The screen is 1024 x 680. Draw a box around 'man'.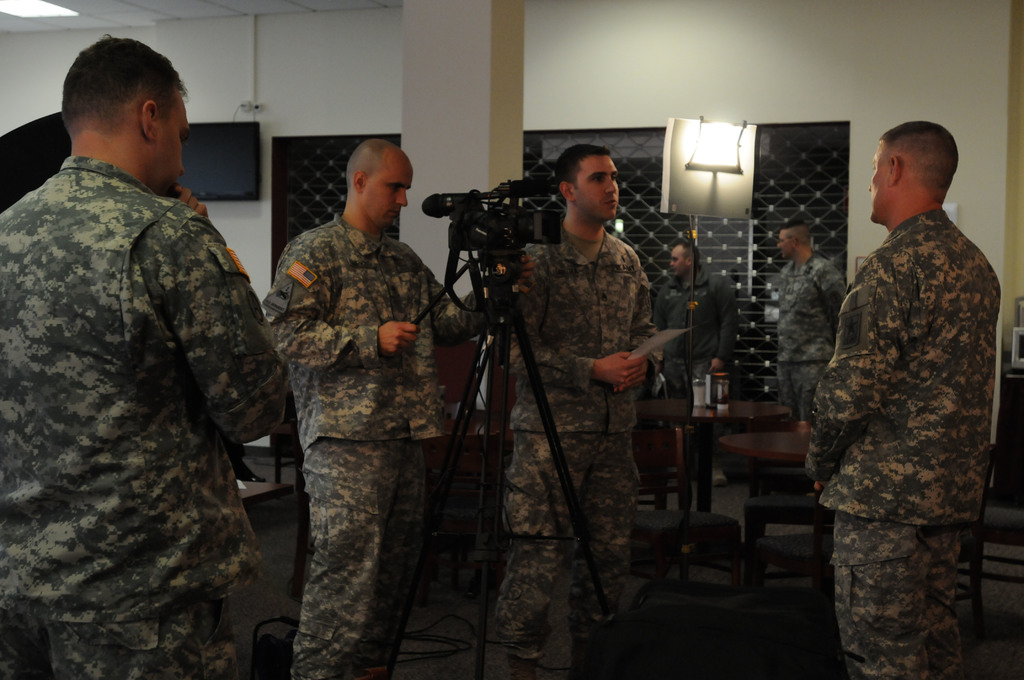
(left=265, top=143, right=451, bottom=679).
